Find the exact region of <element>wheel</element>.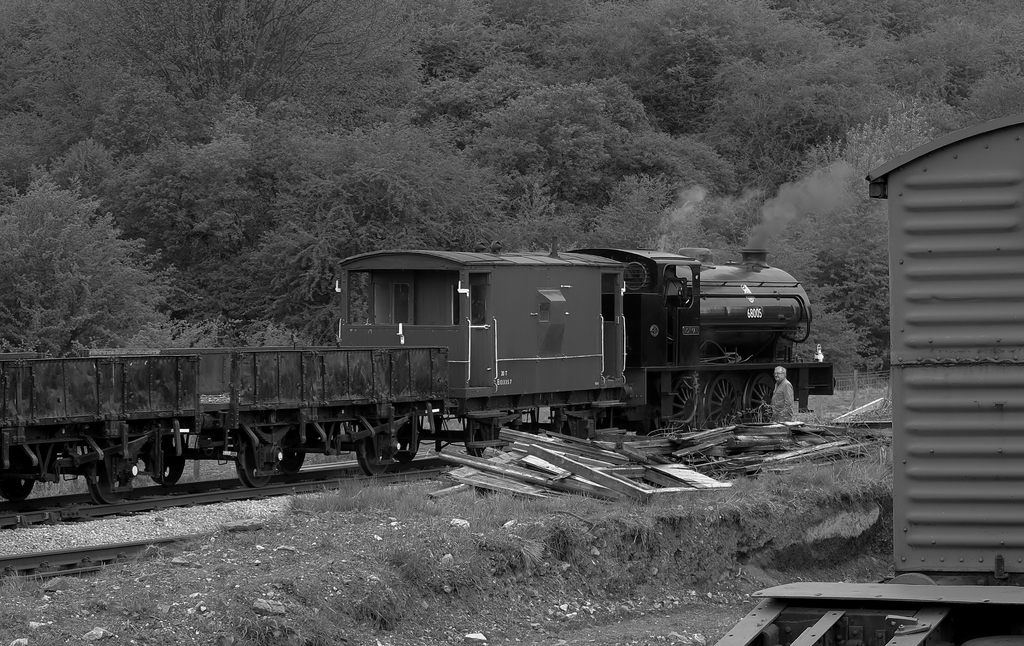
Exact region: left=147, top=421, right=184, bottom=485.
